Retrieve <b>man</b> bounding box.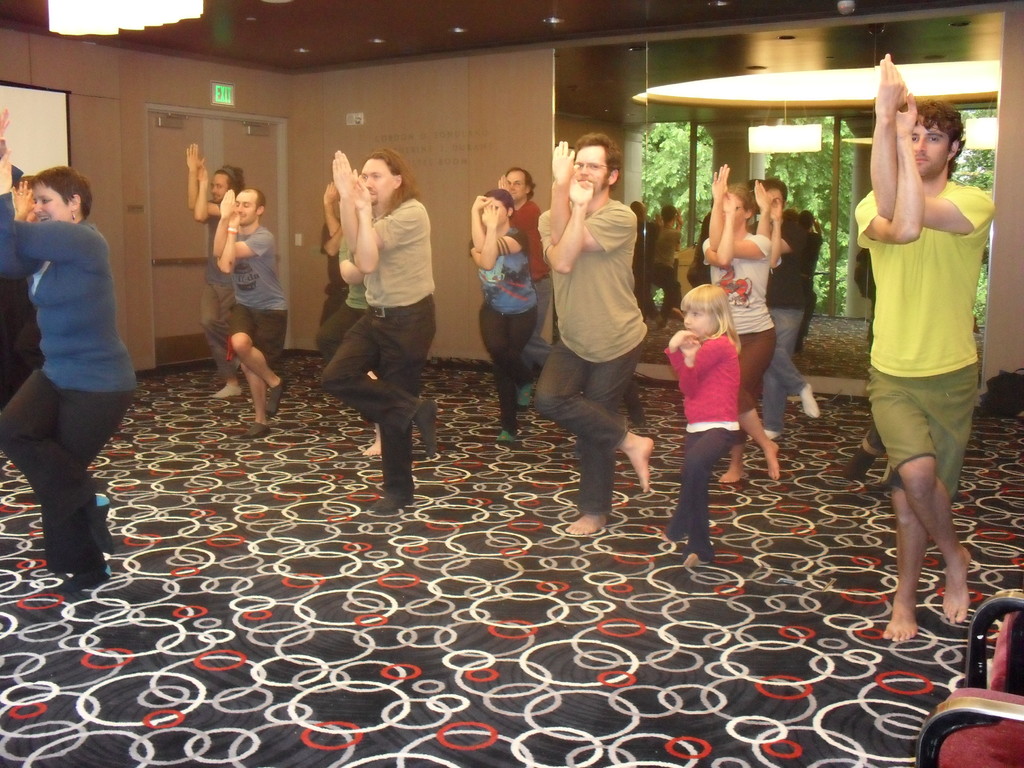
Bounding box: crop(495, 163, 559, 404).
